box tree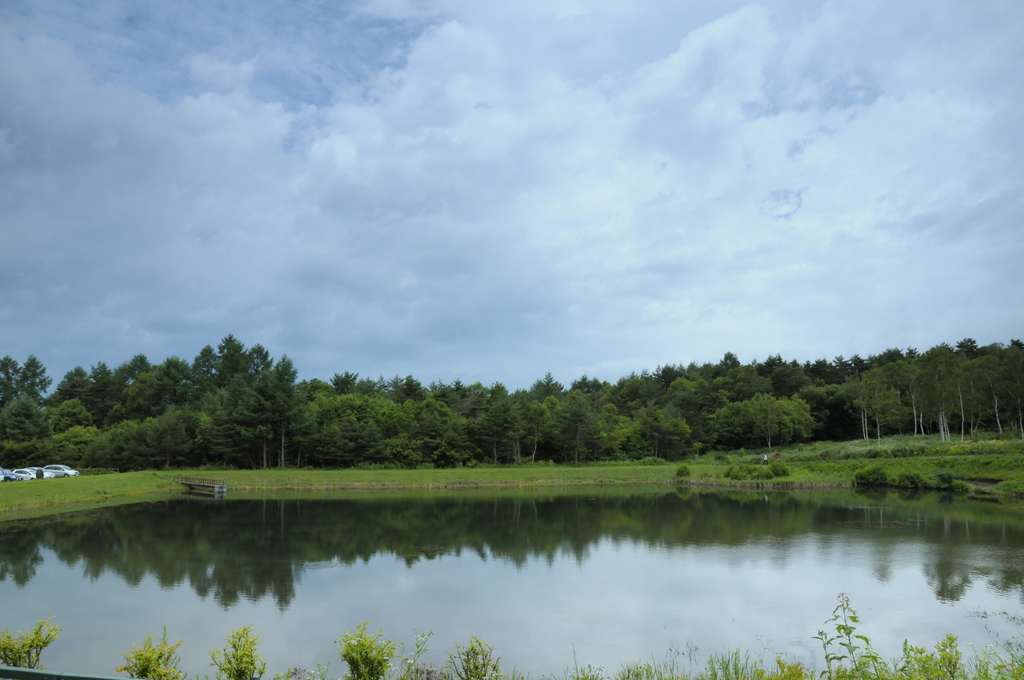
x1=956 y1=335 x2=978 y2=437
